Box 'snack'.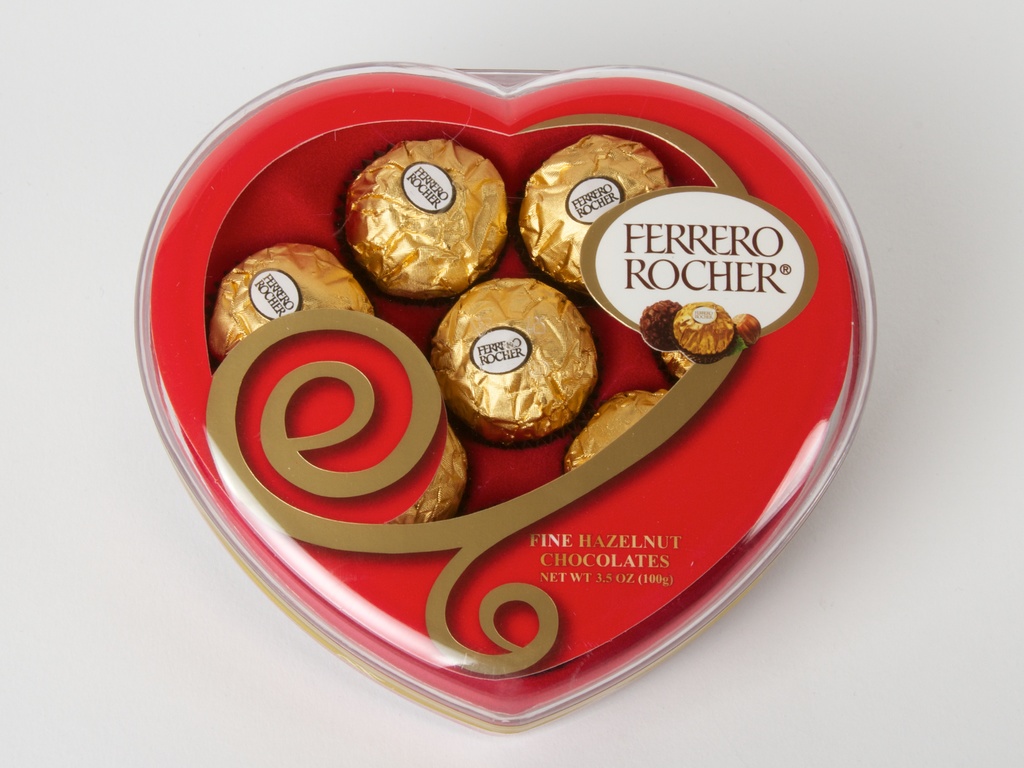
select_region(386, 417, 469, 525).
